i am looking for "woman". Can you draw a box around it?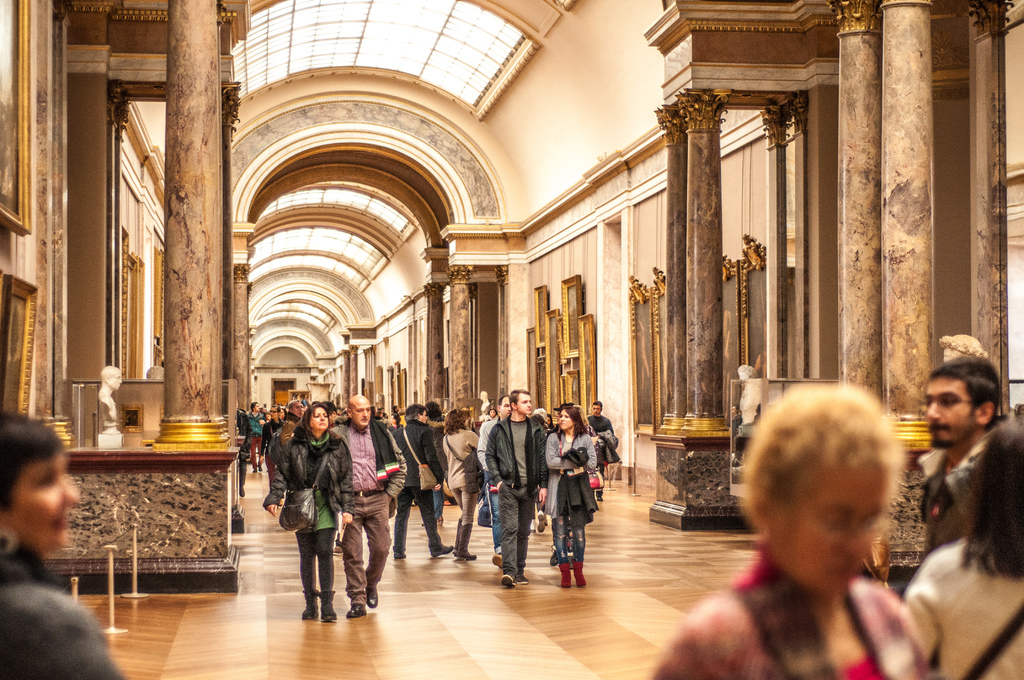
Sure, the bounding box is [x1=264, y1=407, x2=345, y2=620].
